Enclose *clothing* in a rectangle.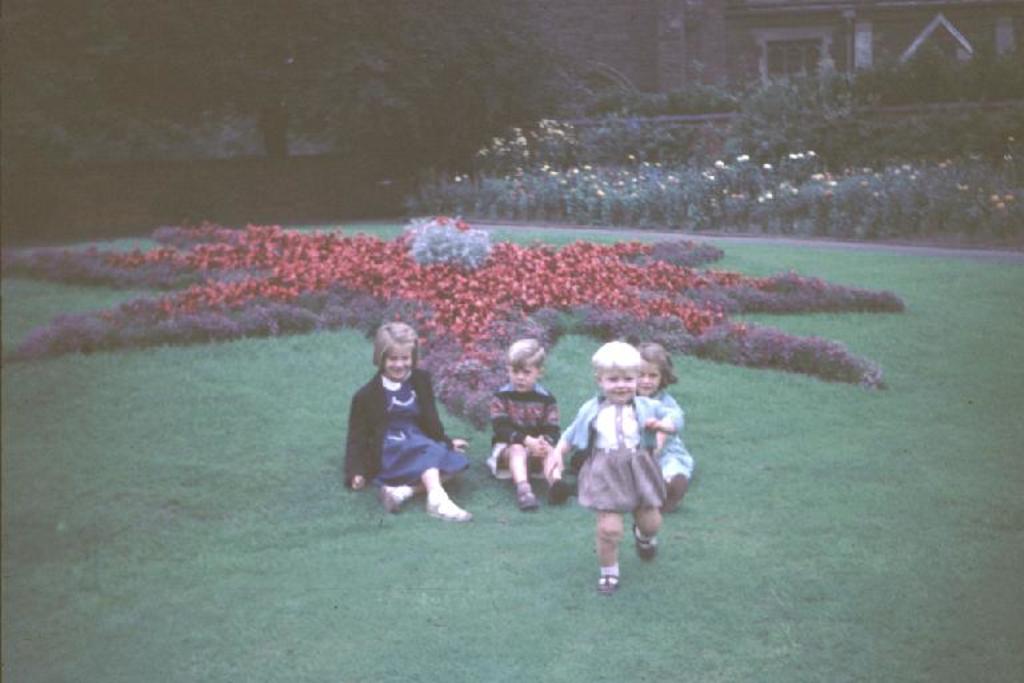
488 383 565 480.
